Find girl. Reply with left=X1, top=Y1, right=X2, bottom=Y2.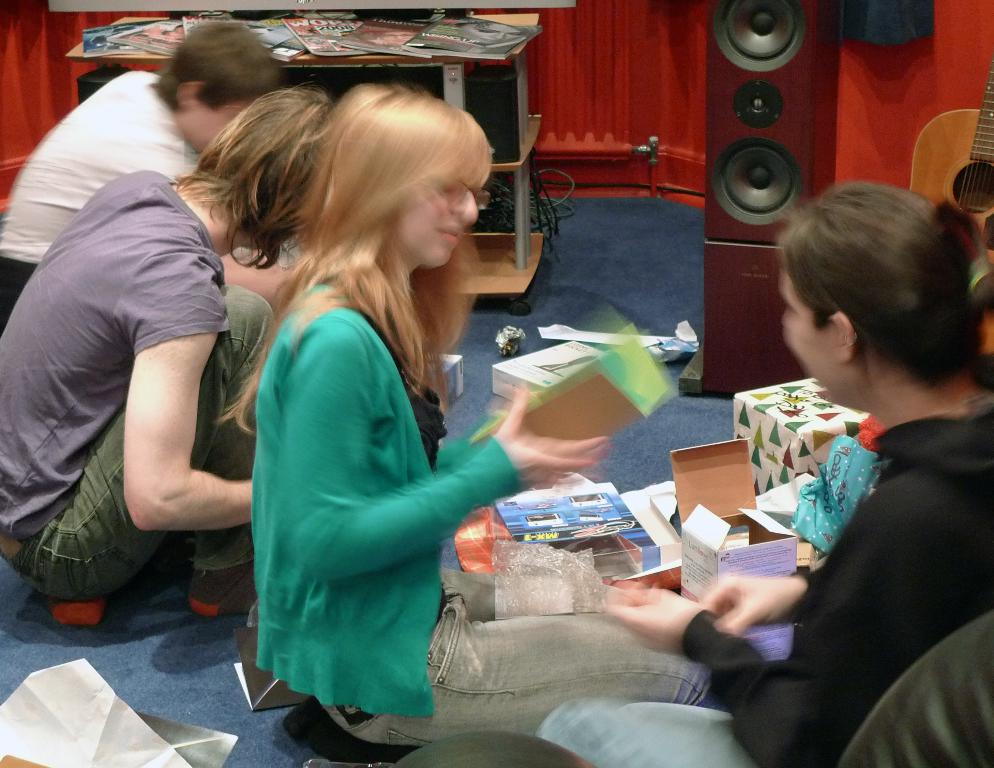
left=214, top=84, right=707, bottom=767.
